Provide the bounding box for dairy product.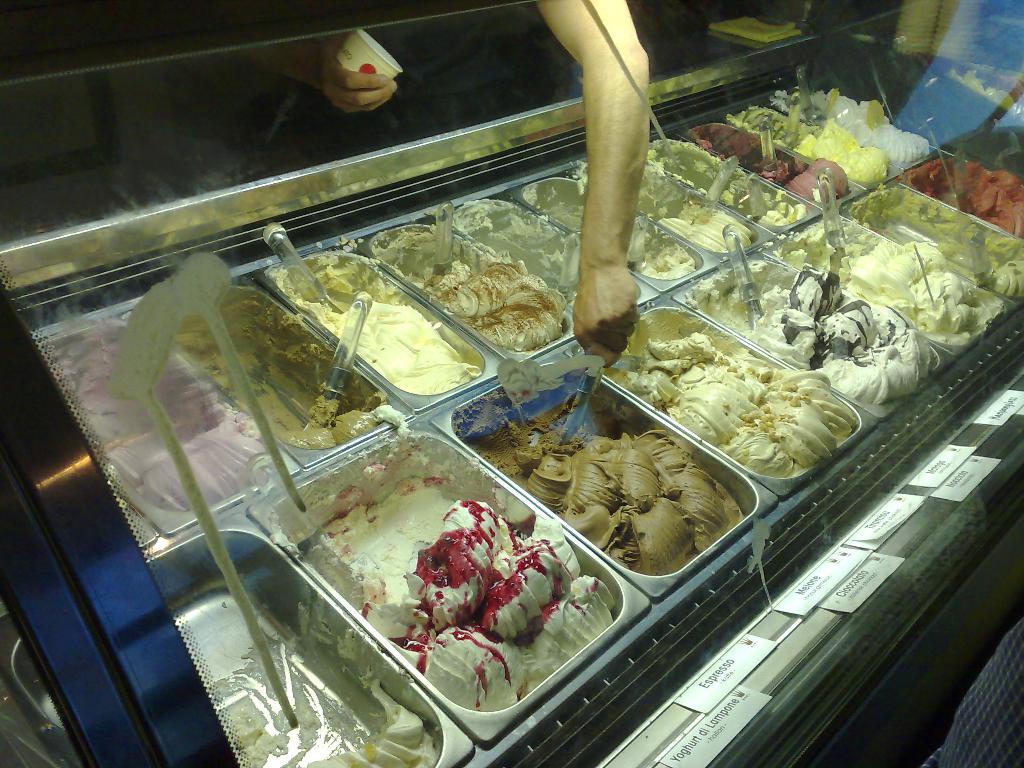
369, 292, 468, 410.
